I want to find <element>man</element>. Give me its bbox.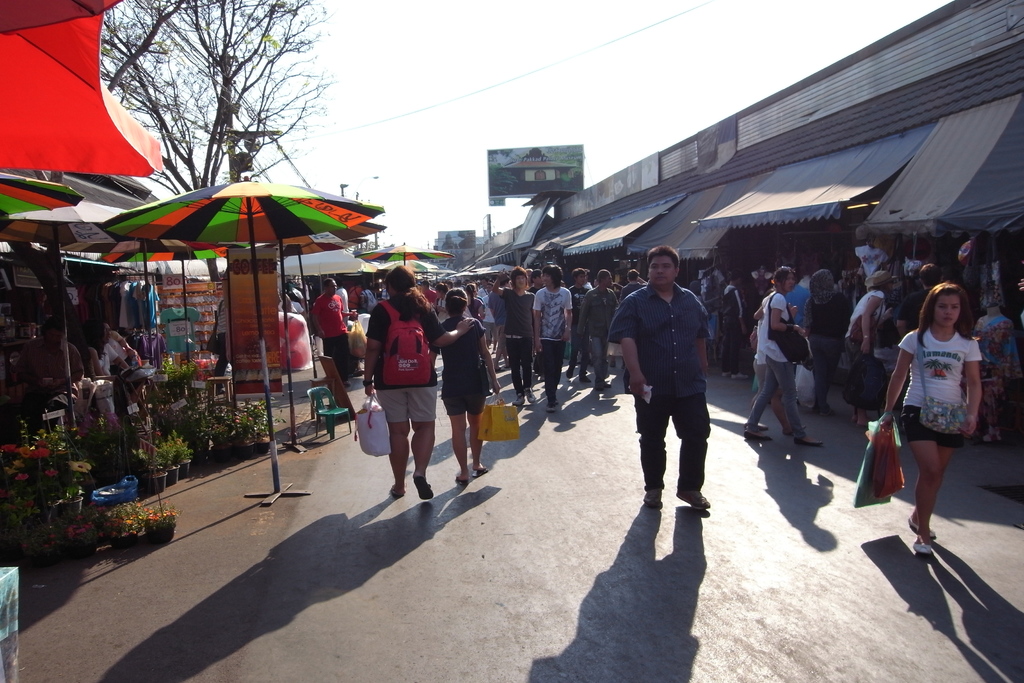
<bbox>575, 272, 623, 399</bbox>.
